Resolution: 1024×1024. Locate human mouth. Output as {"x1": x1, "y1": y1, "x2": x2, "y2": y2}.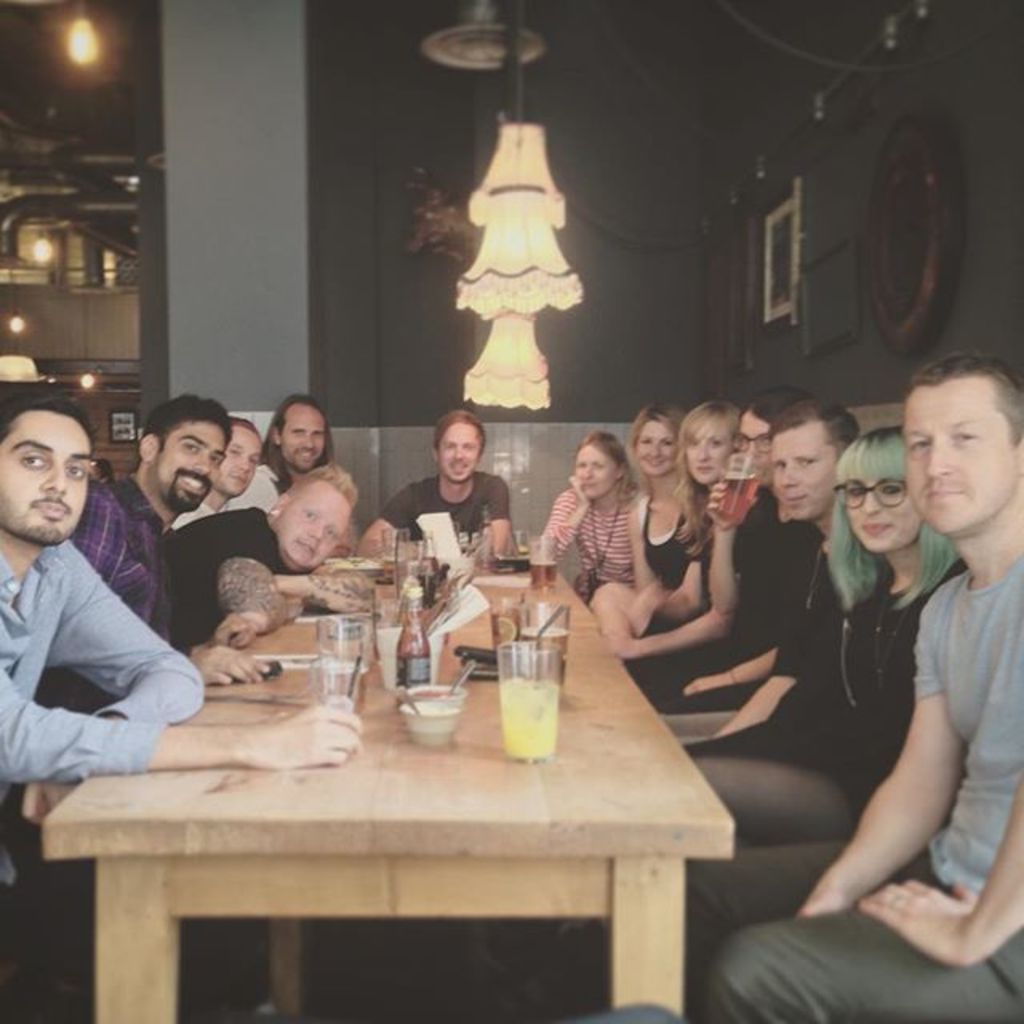
{"x1": 29, "y1": 502, "x2": 72, "y2": 518}.
